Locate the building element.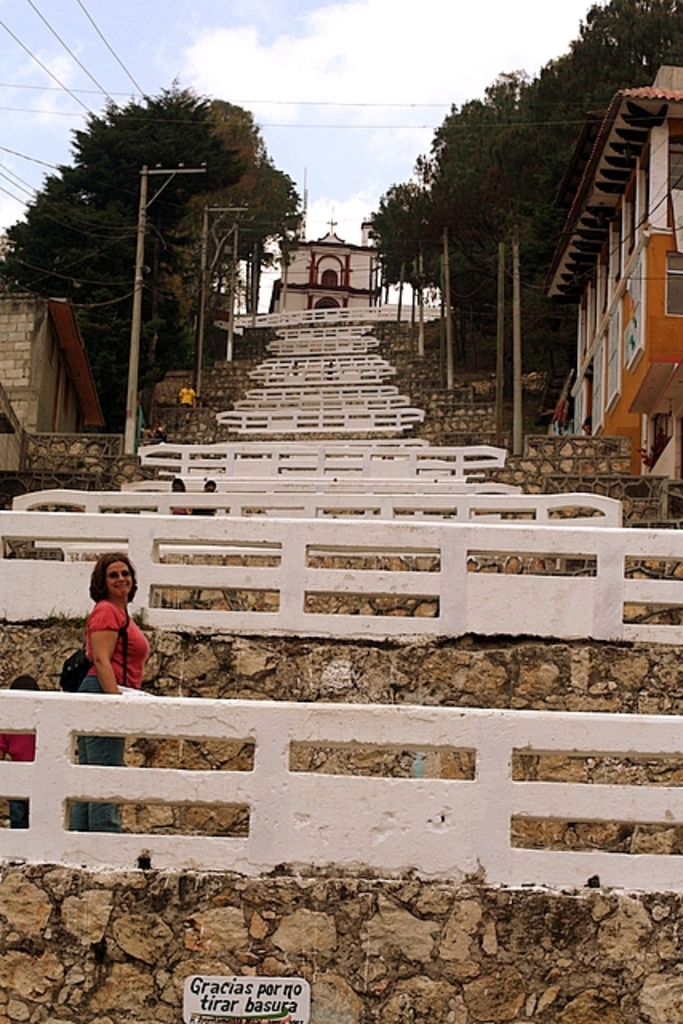
Element bbox: {"left": 0, "top": 296, "right": 106, "bottom": 494}.
